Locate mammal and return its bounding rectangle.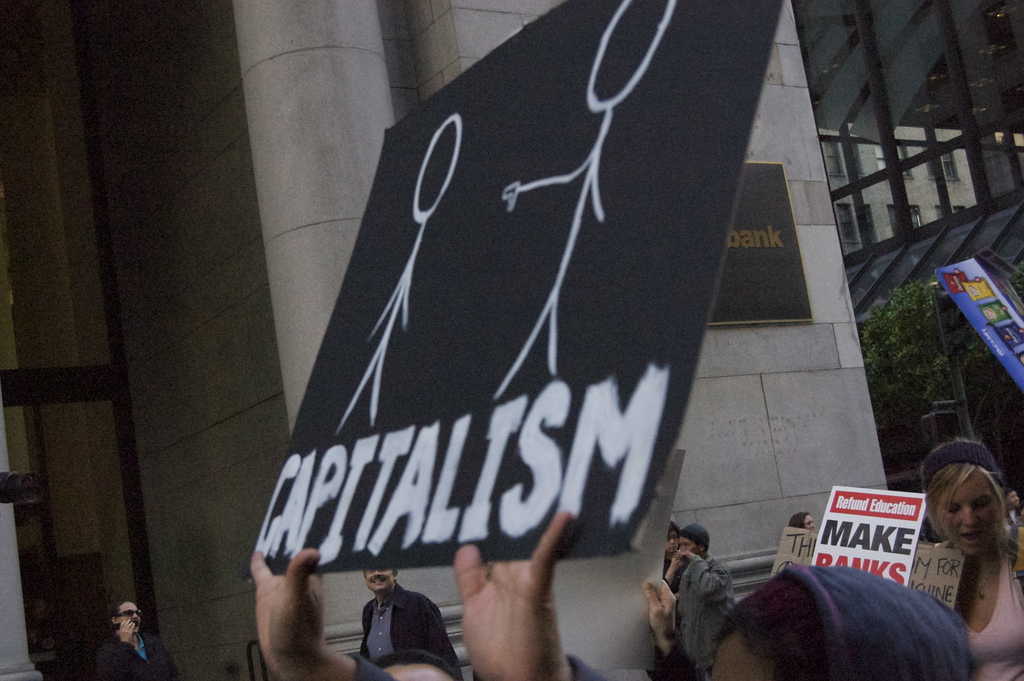
crop(790, 511, 820, 527).
